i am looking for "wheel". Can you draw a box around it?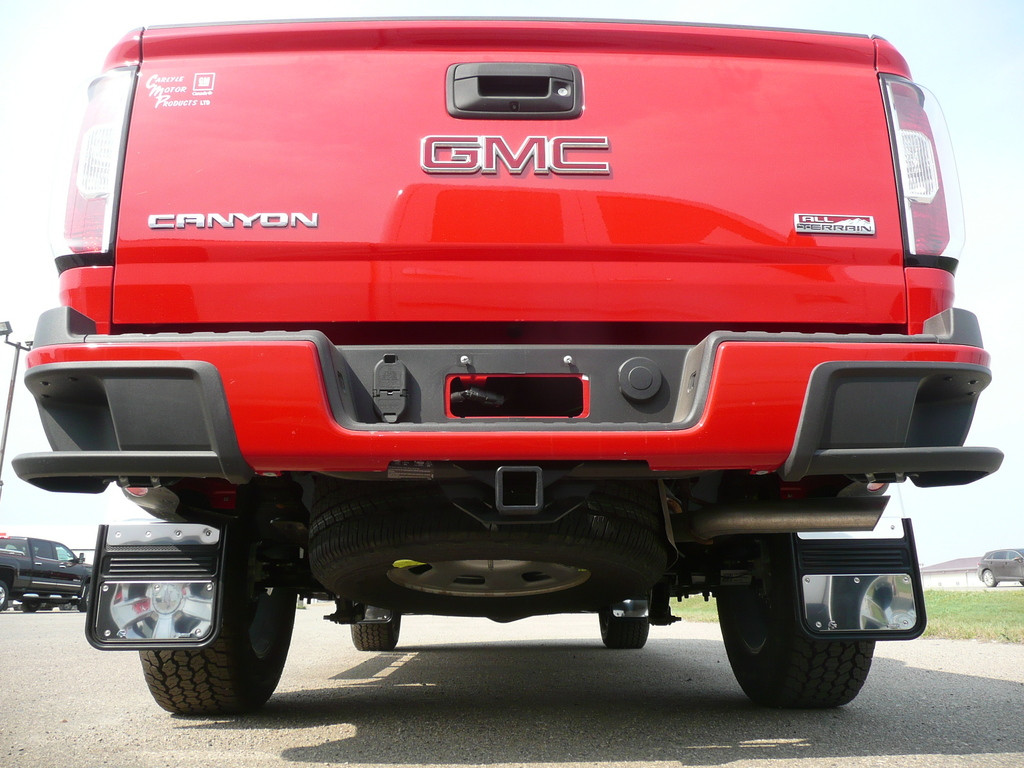
Sure, the bounding box is {"x1": 599, "y1": 610, "x2": 647, "y2": 648}.
